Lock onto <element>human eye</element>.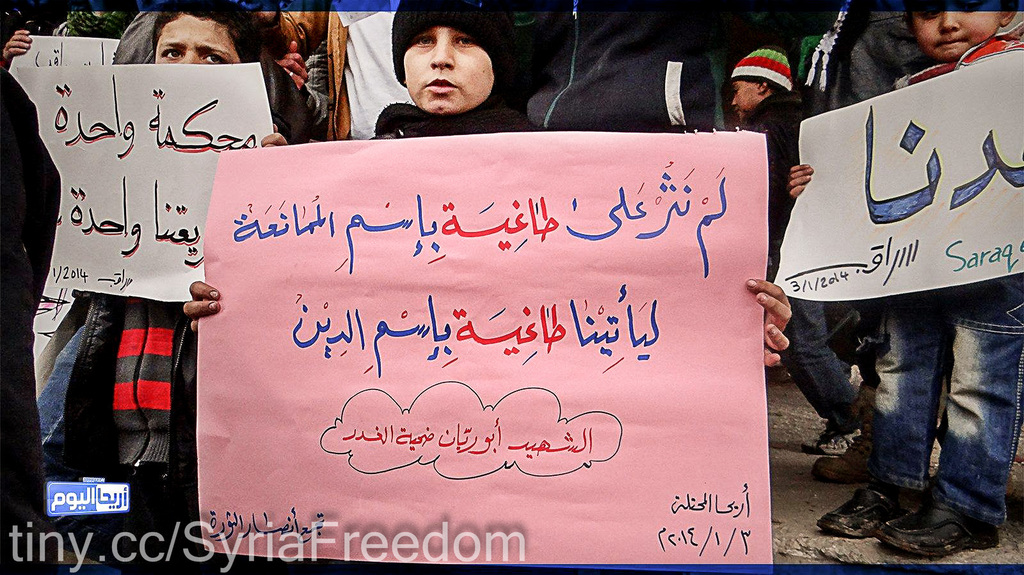
Locked: x1=412 y1=33 x2=436 y2=48.
